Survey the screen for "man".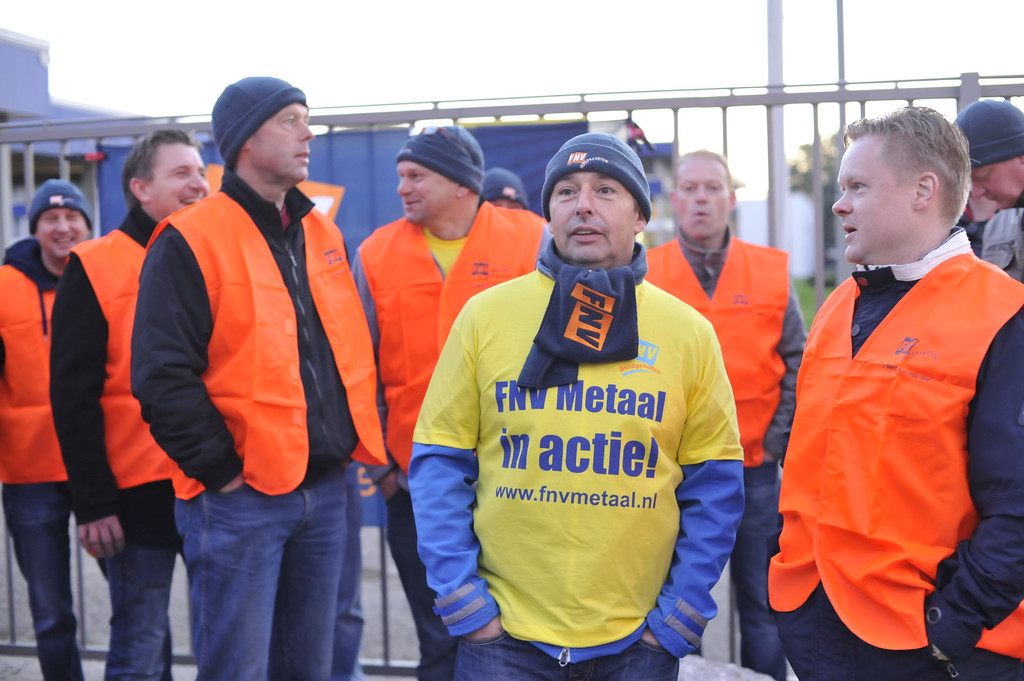
Survey found: <region>643, 148, 811, 680</region>.
